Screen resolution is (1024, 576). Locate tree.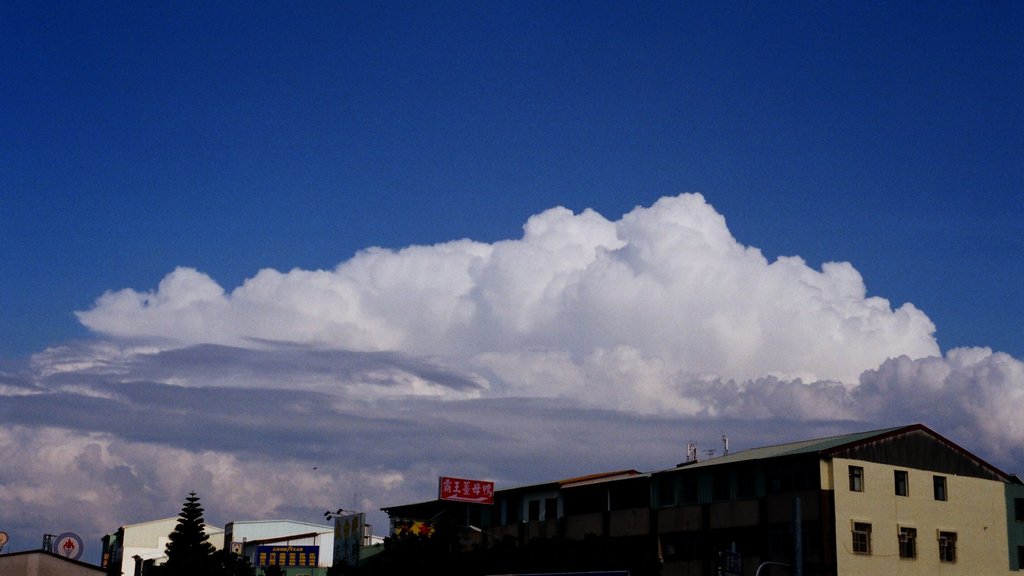
144 485 221 572.
